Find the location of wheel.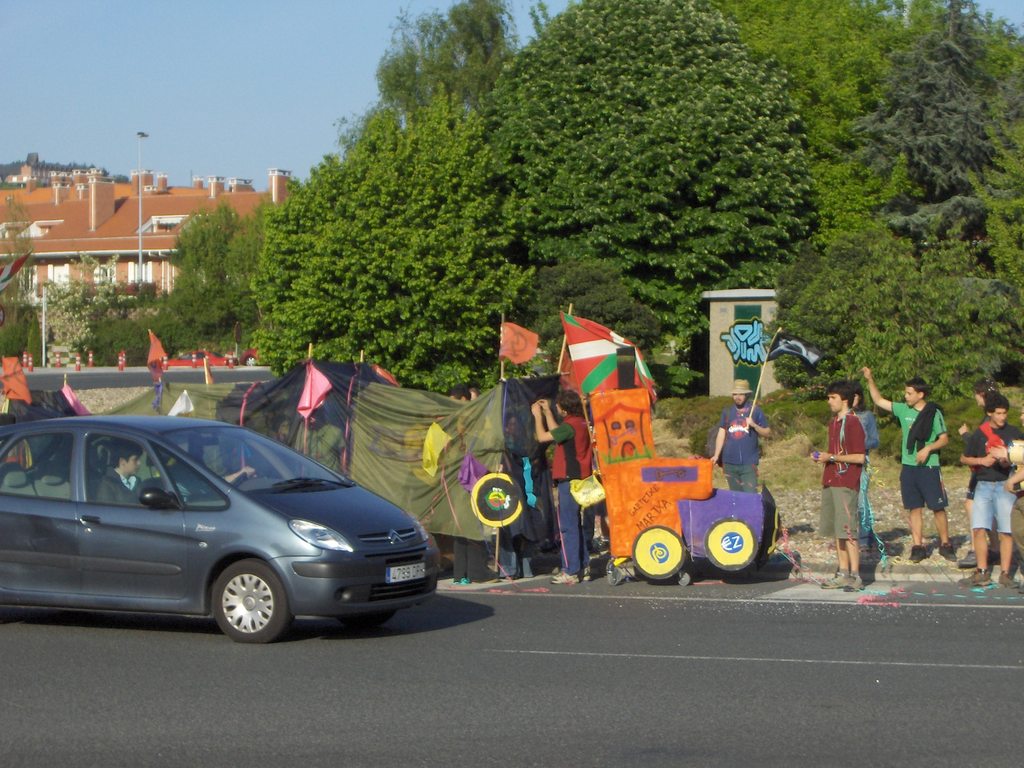
Location: Rect(677, 569, 692, 587).
